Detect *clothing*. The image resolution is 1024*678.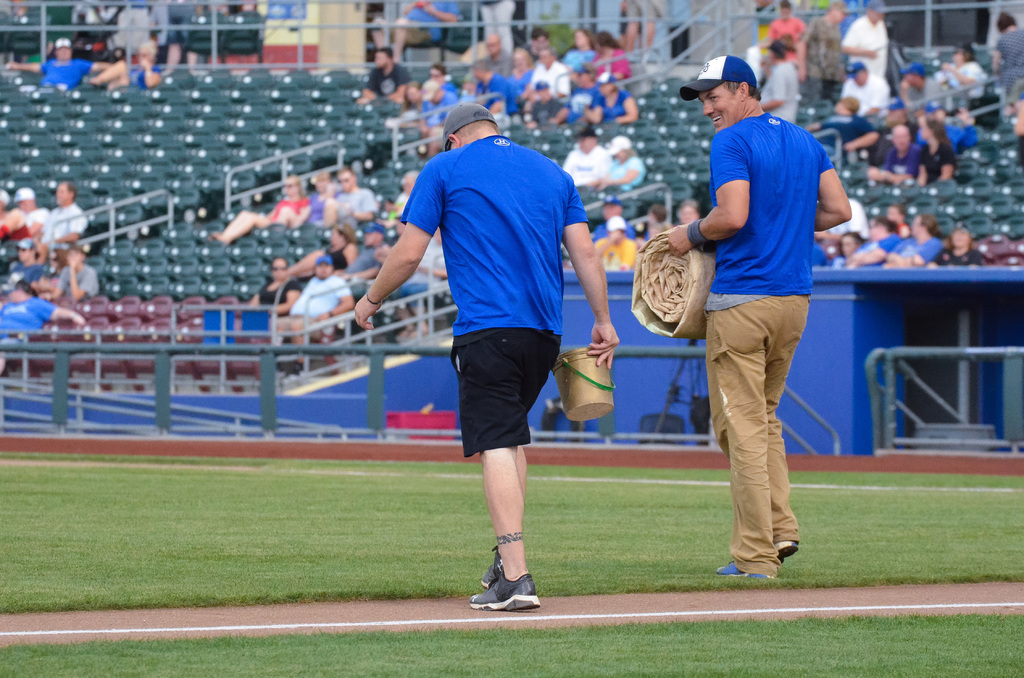
BBox(490, 74, 522, 106).
